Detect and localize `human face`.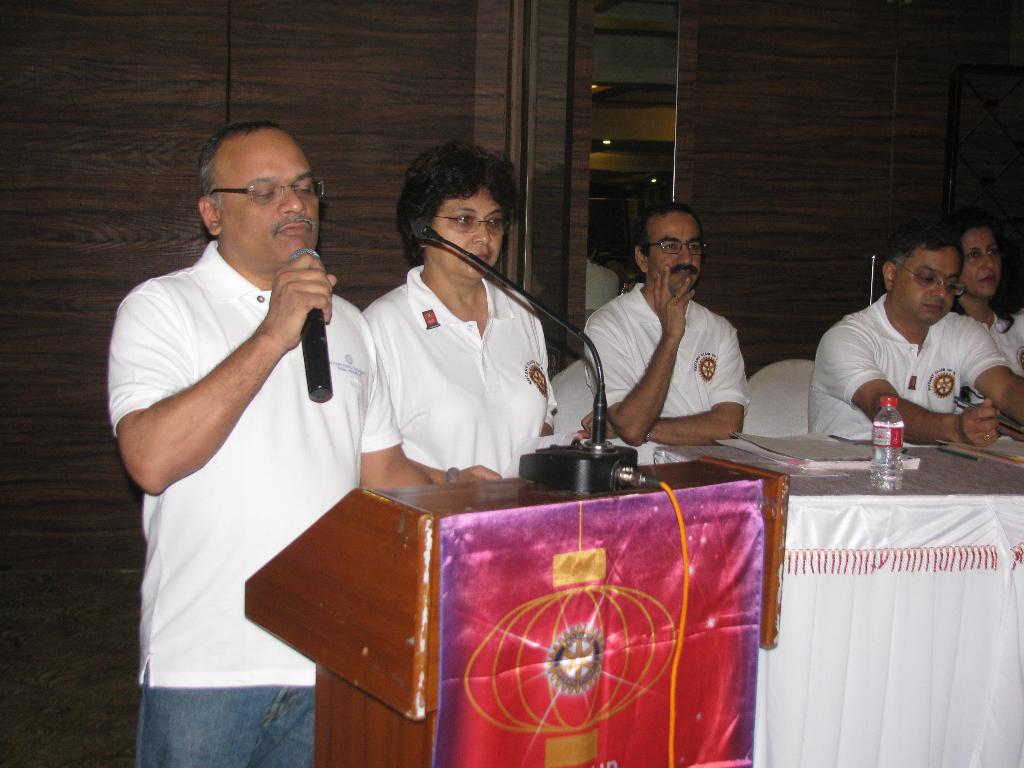
Localized at 652:214:702:294.
